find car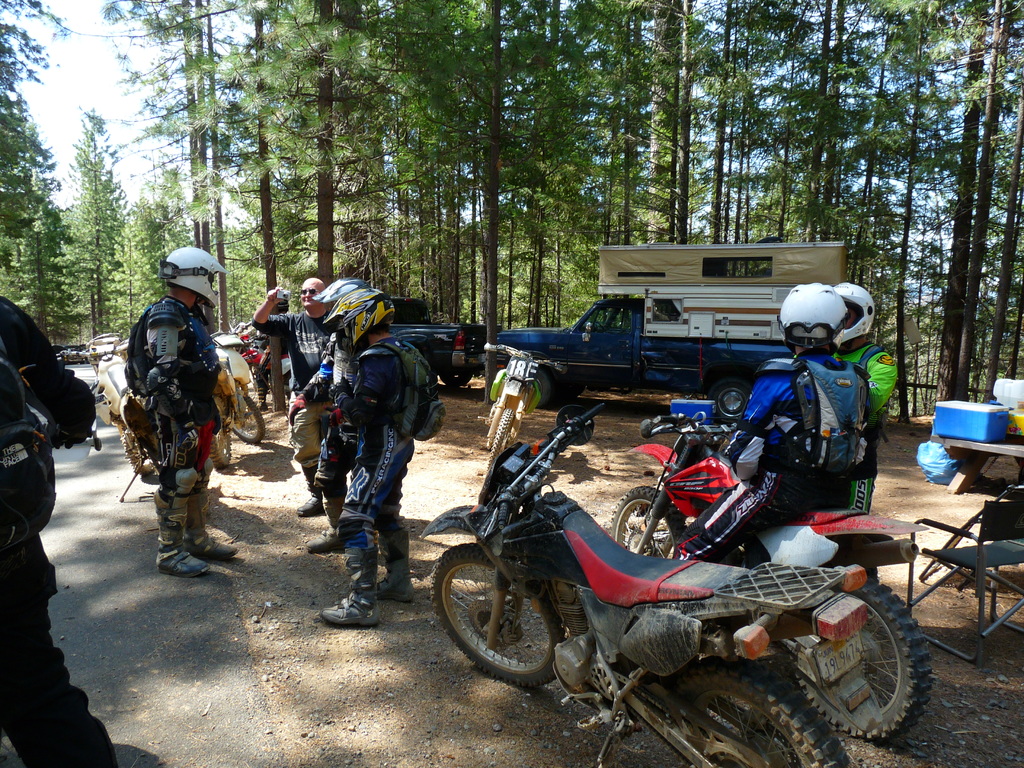
region(479, 252, 872, 439)
